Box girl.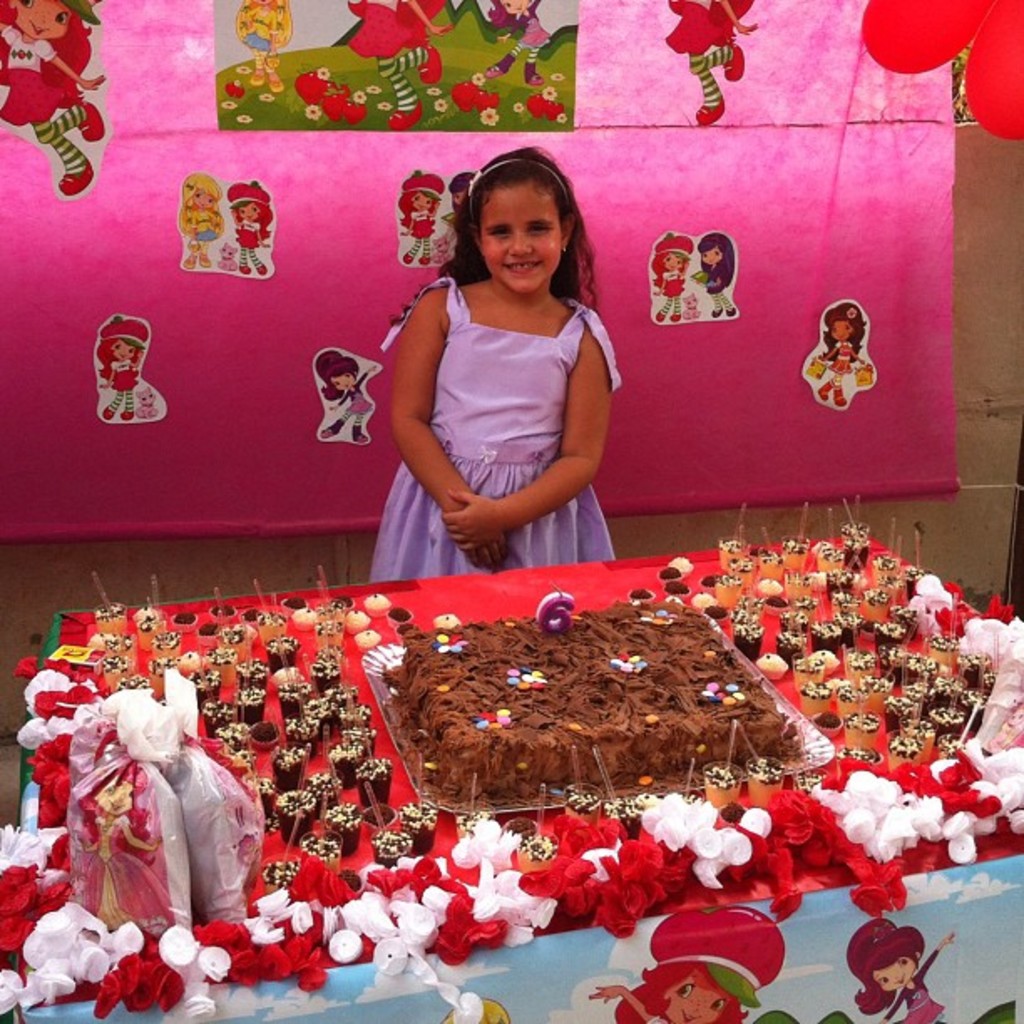
[left=450, top=174, right=474, bottom=202].
